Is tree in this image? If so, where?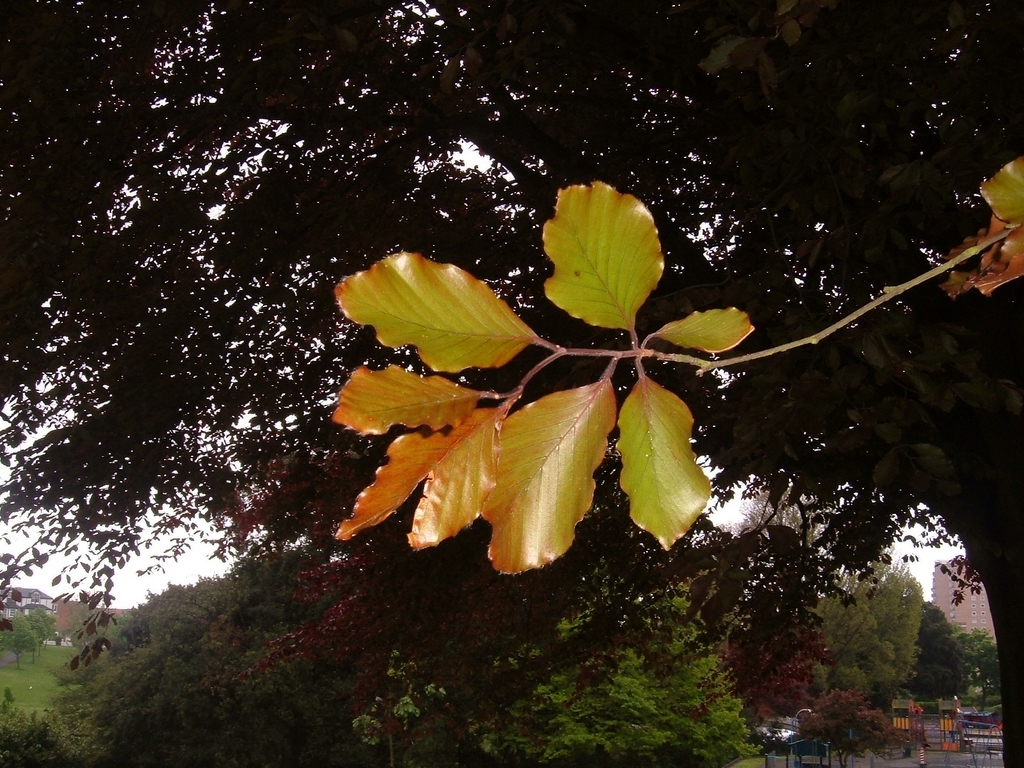
Yes, at [700,607,837,728].
